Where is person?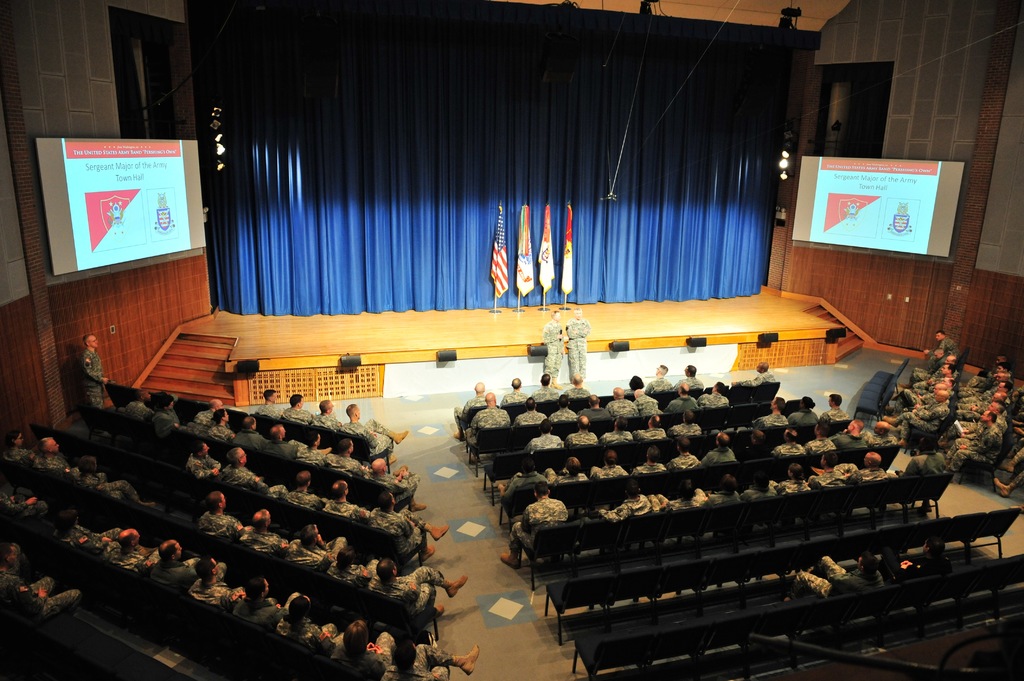
rect(627, 445, 667, 477).
